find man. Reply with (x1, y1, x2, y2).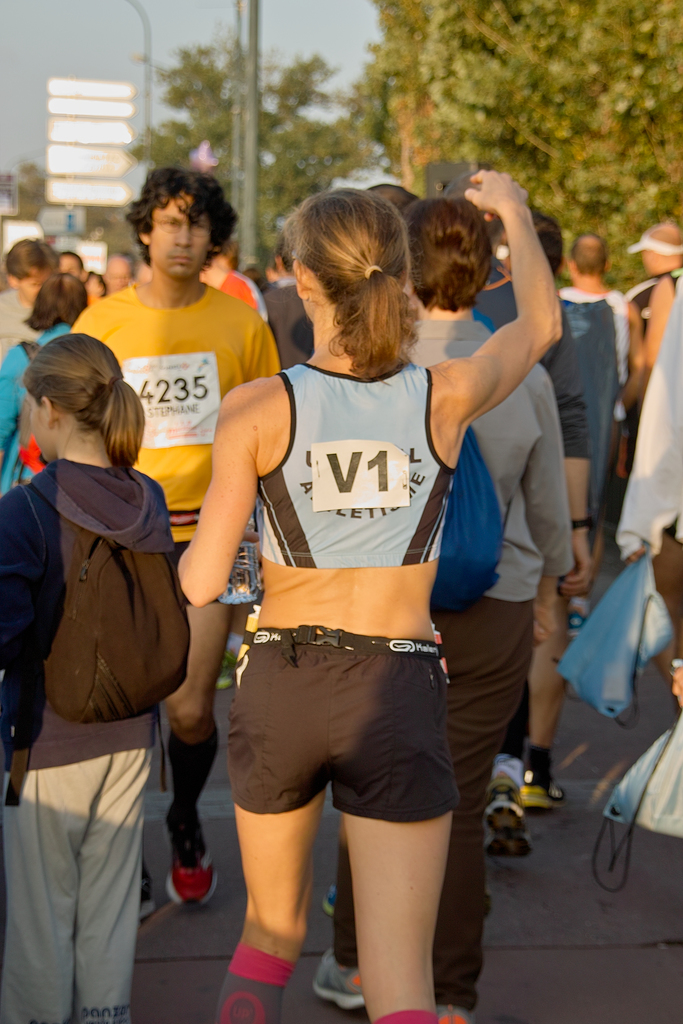
(609, 218, 682, 471).
